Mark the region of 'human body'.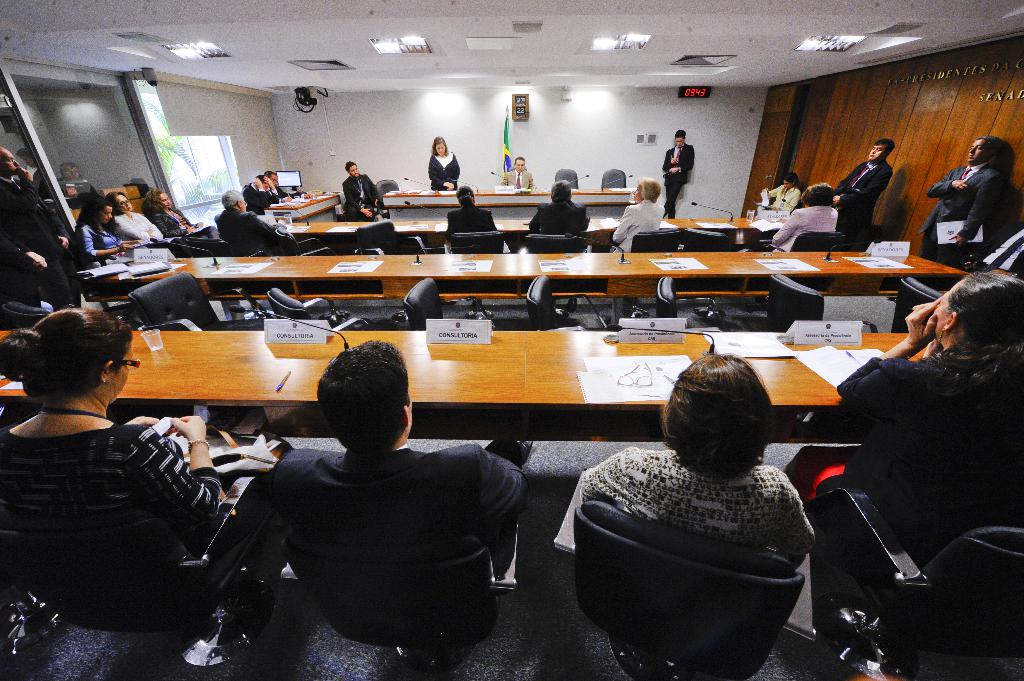
Region: x1=527 y1=202 x2=595 y2=240.
